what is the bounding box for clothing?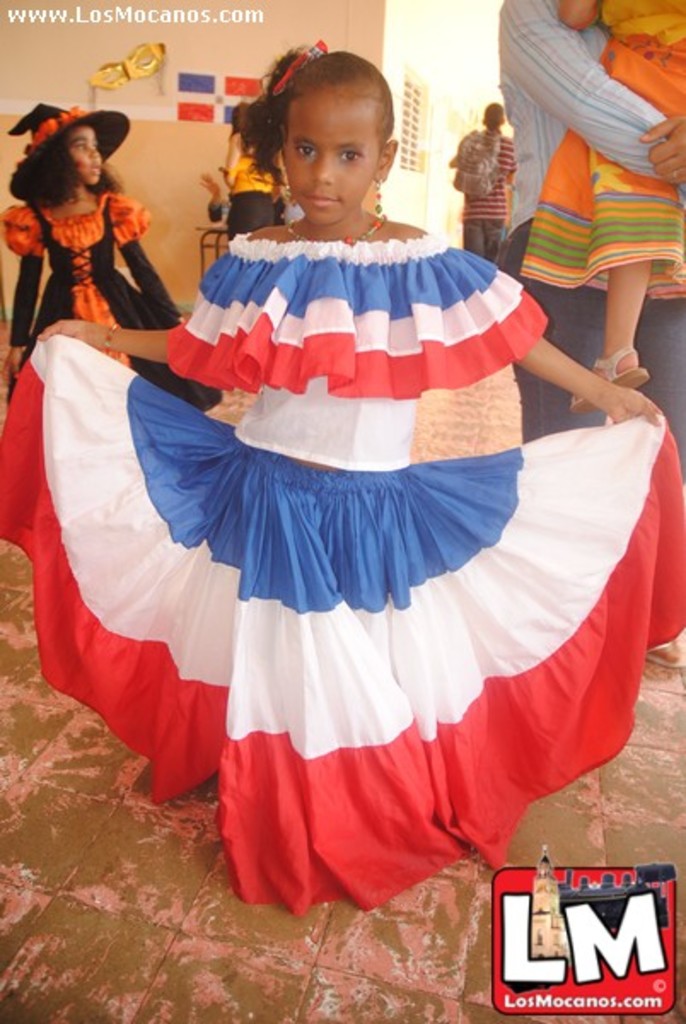
select_region(206, 196, 285, 229).
